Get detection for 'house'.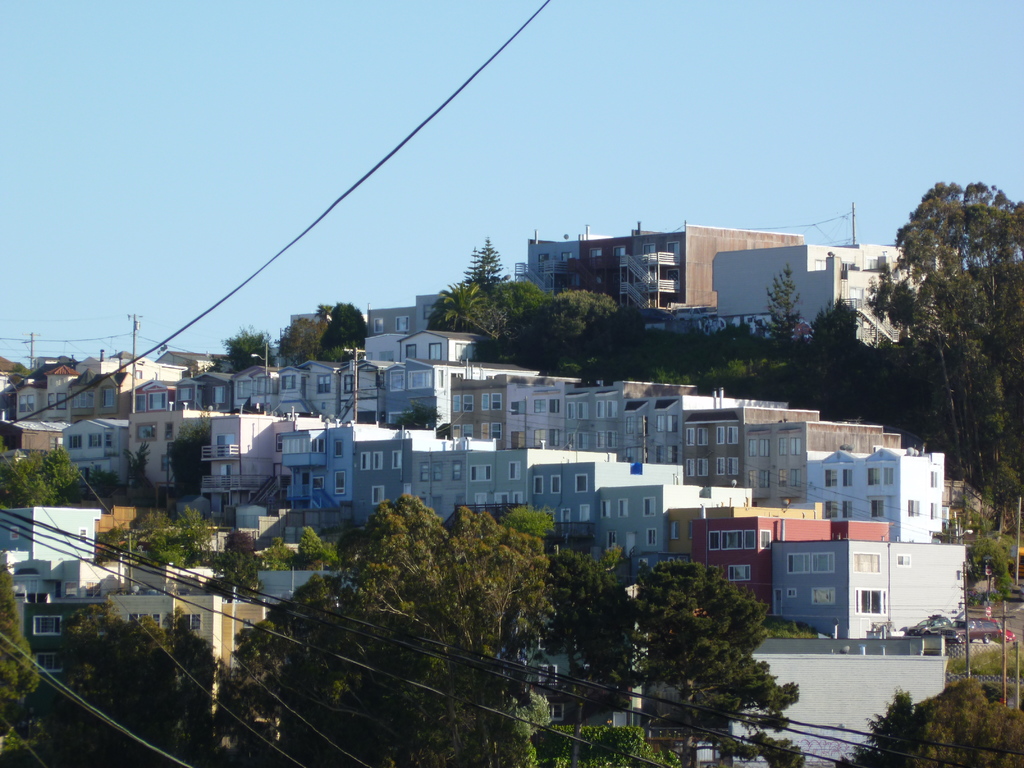
Detection: <region>88, 364, 124, 421</region>.
